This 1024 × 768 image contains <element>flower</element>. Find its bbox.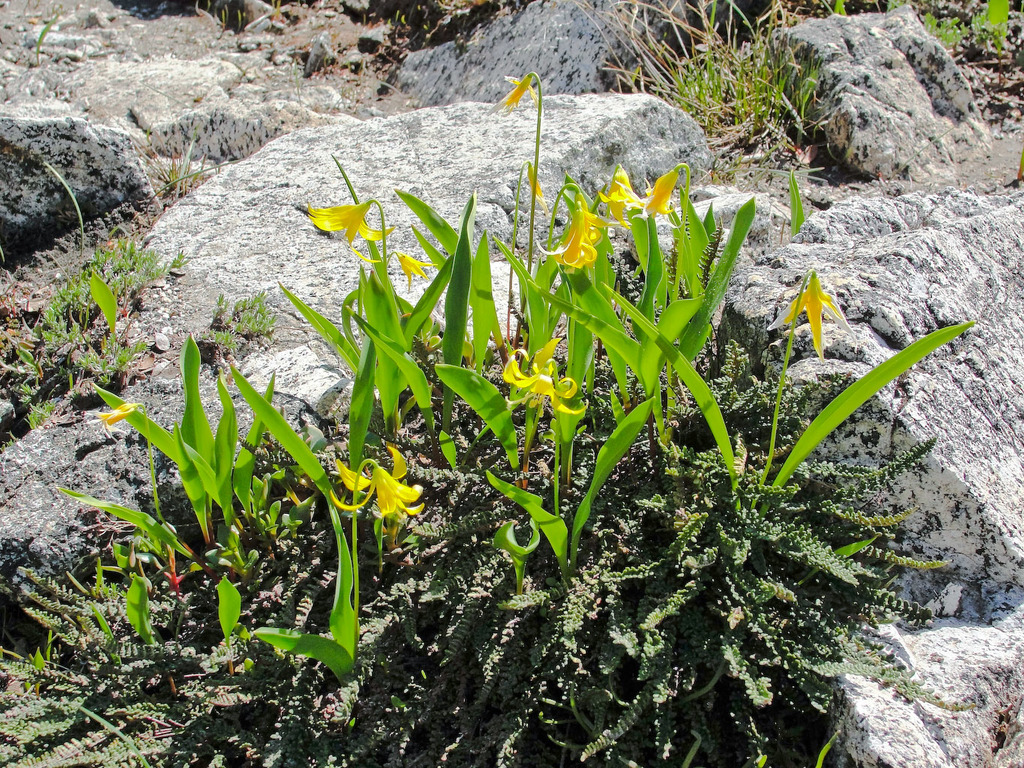
(left=326, top=442, right=419, bottom=553).
